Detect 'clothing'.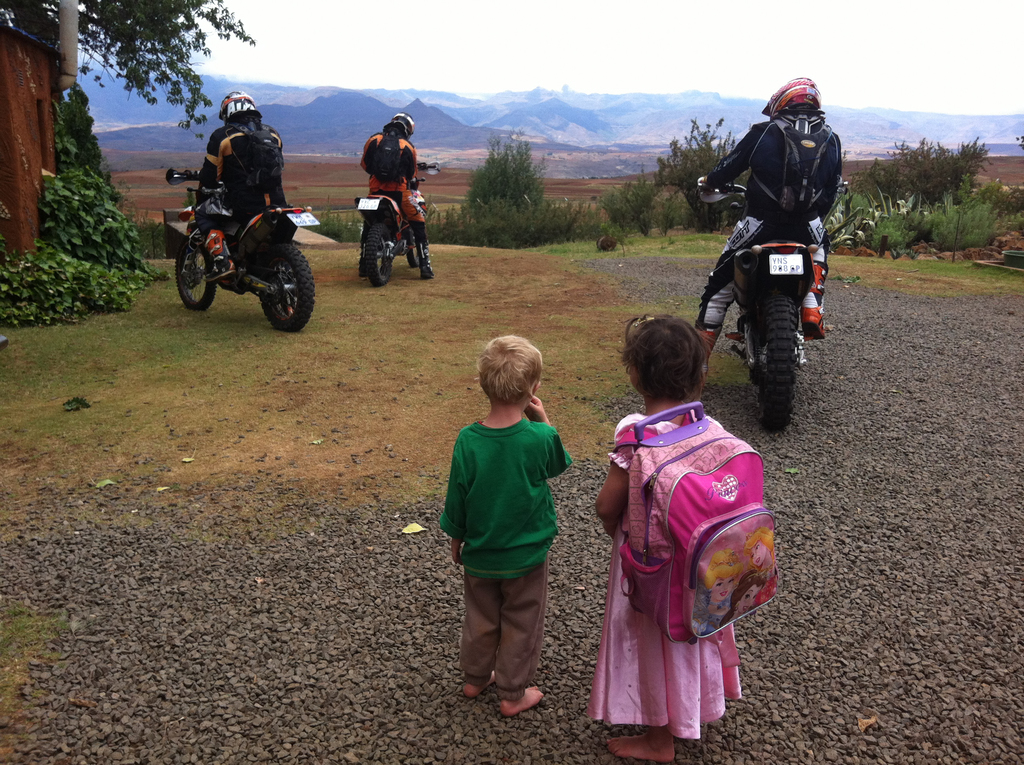
Detected at (192, 120, 279, 259).
